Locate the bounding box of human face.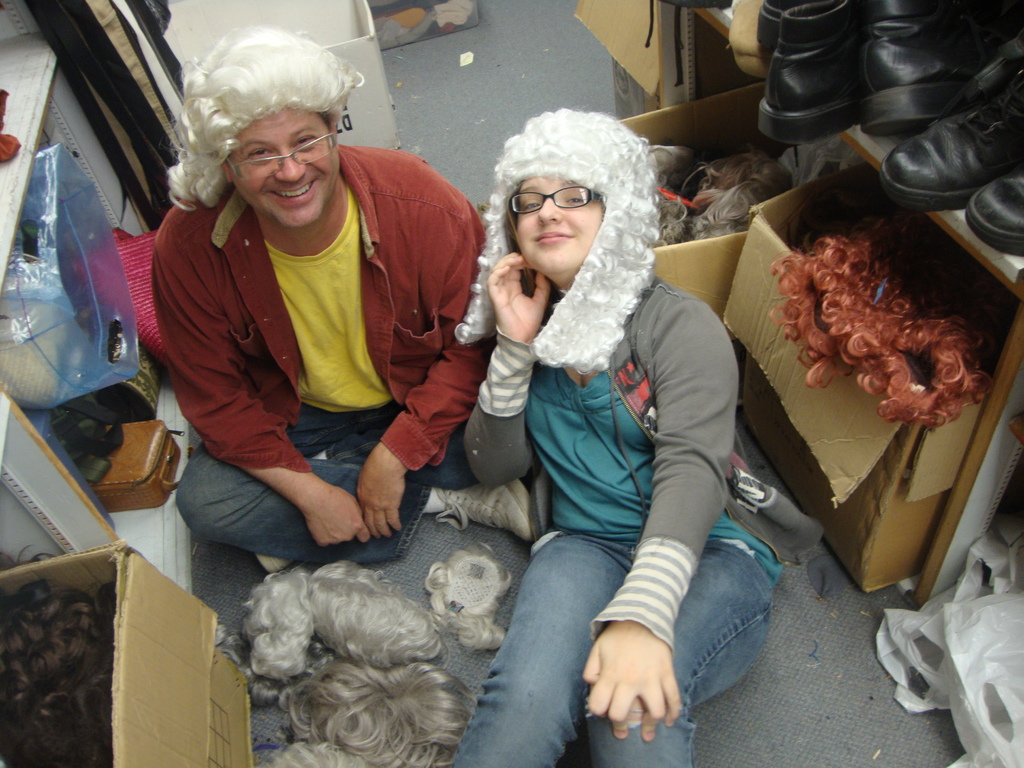
Bounding box: (left=517, top=175, right=607, bottom=276).
